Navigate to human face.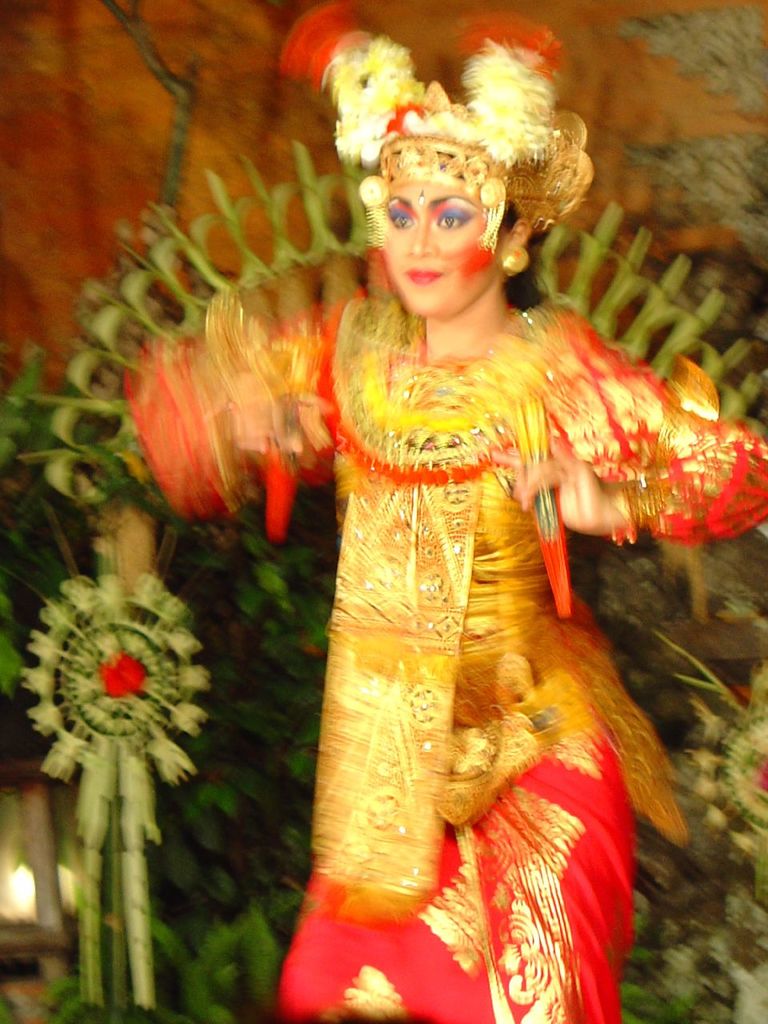
Navigation target: {"left": 385, "top": 179, "right": 508, "bottom": 320}.
